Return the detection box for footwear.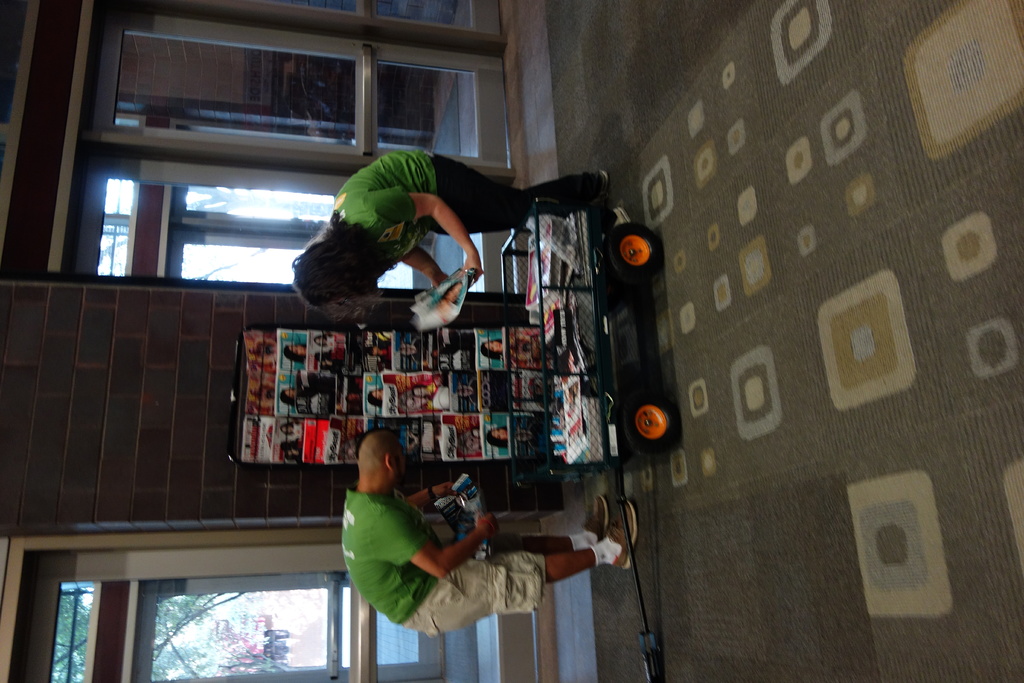
rect(611, 203, 630, 231).
